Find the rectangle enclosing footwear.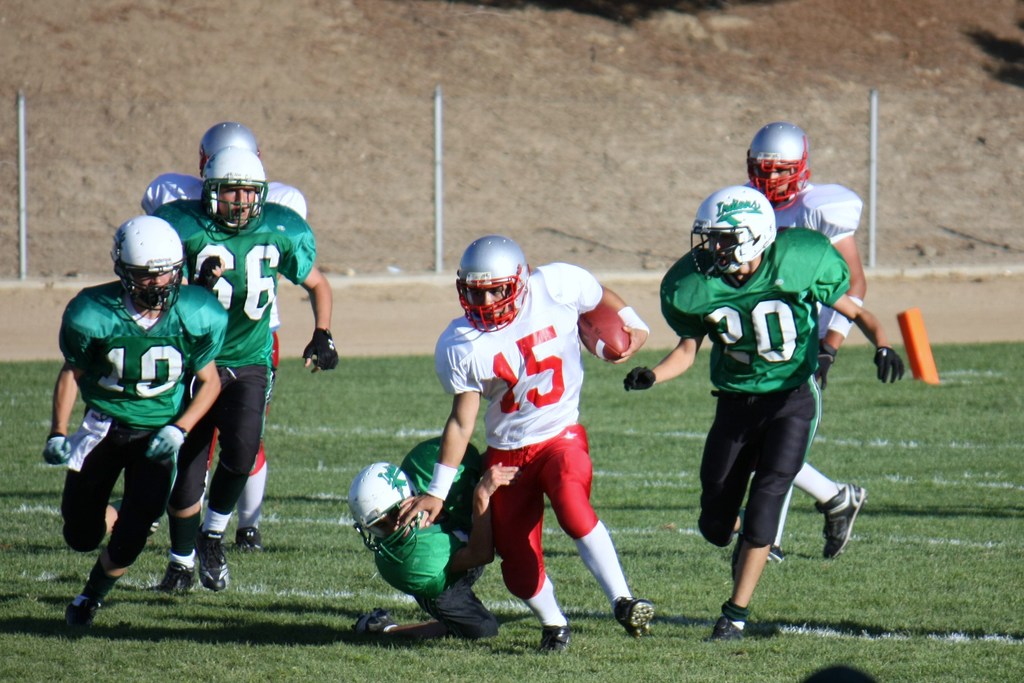
rect(241, 531, 259, 554).
